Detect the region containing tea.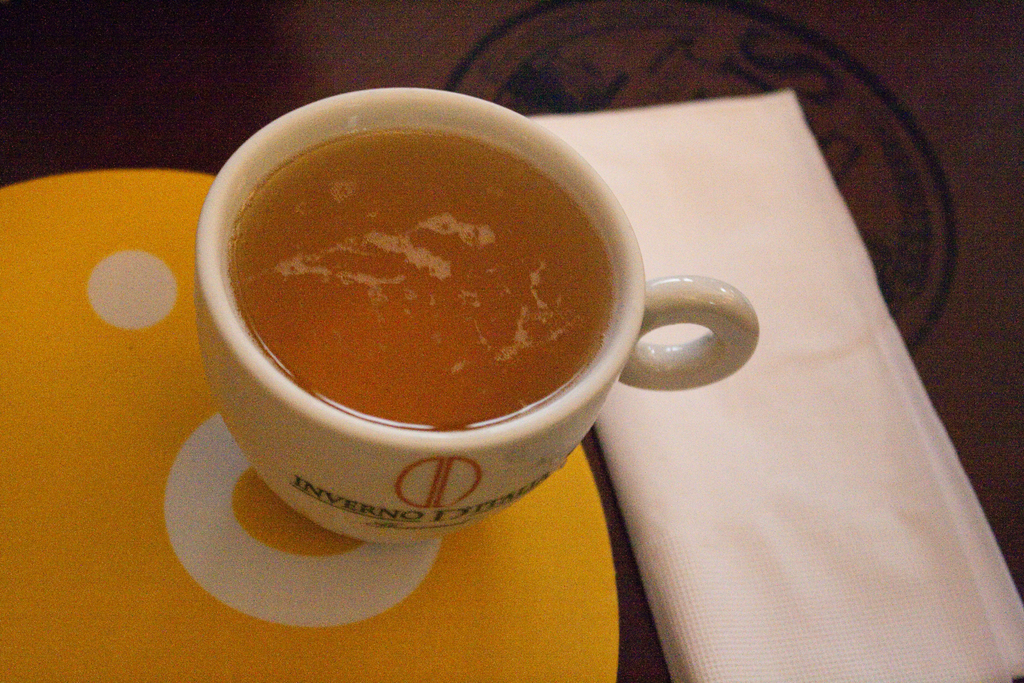
crop(233, 134, 616, 433).
